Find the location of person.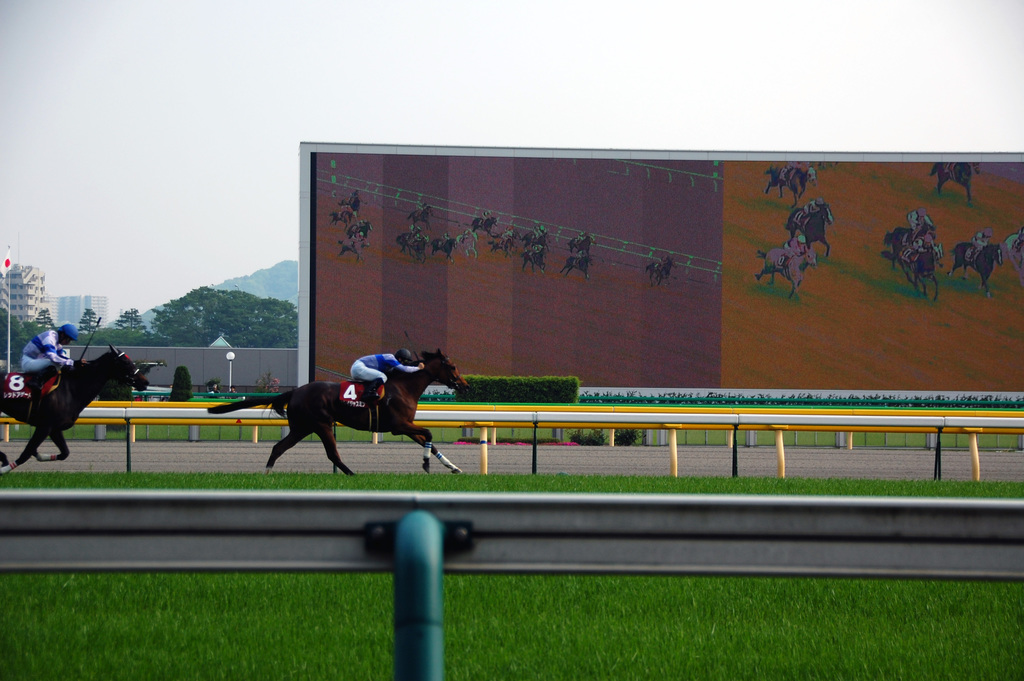
Location: (349,349,420,390).
